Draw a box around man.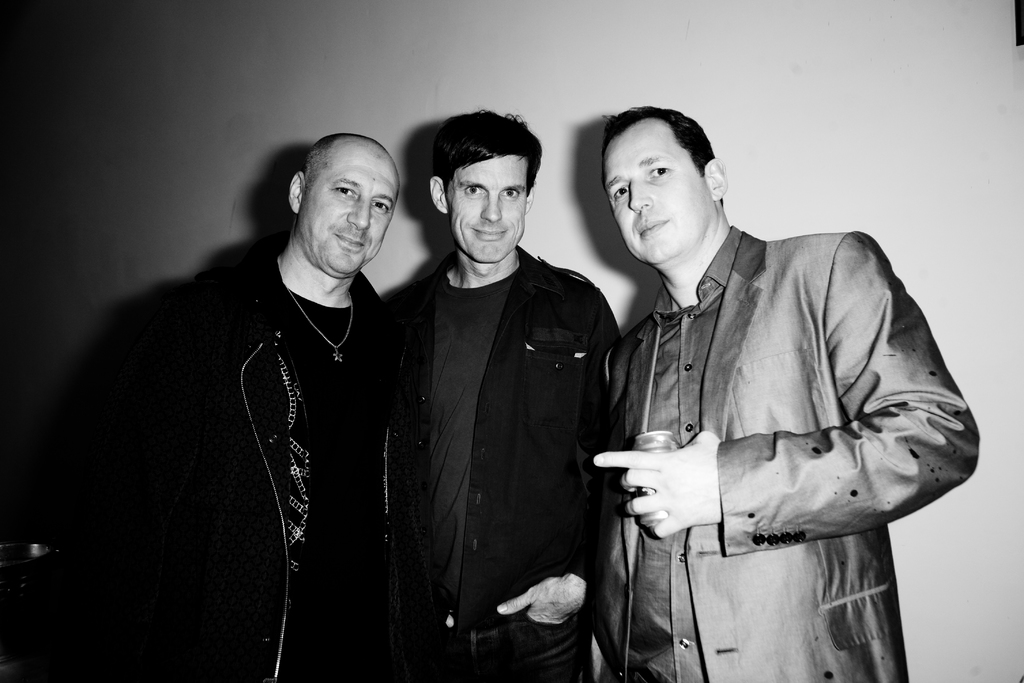
569 106 964 673.
